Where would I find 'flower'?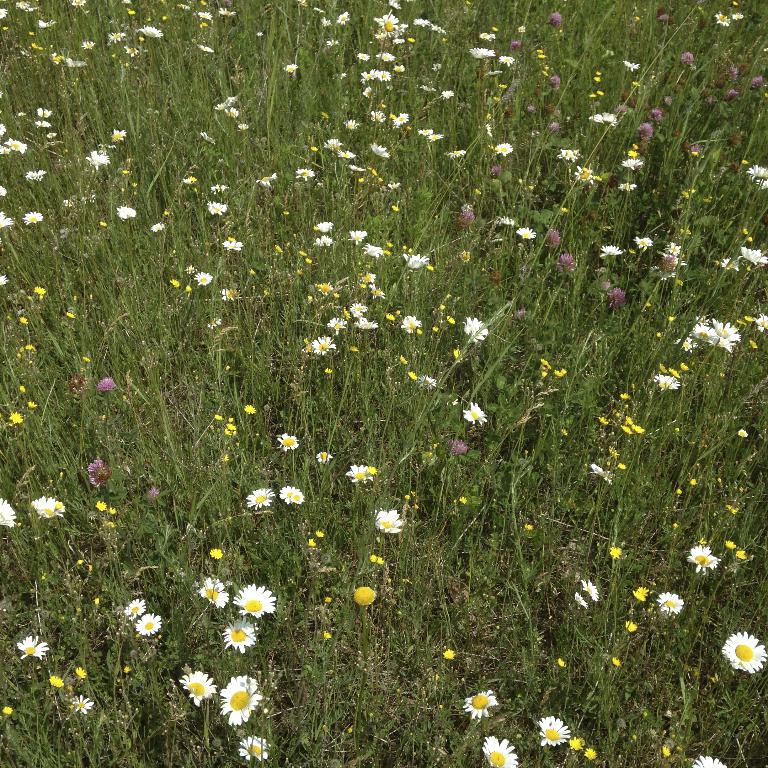
At locate(37, 107, 52, 118).
